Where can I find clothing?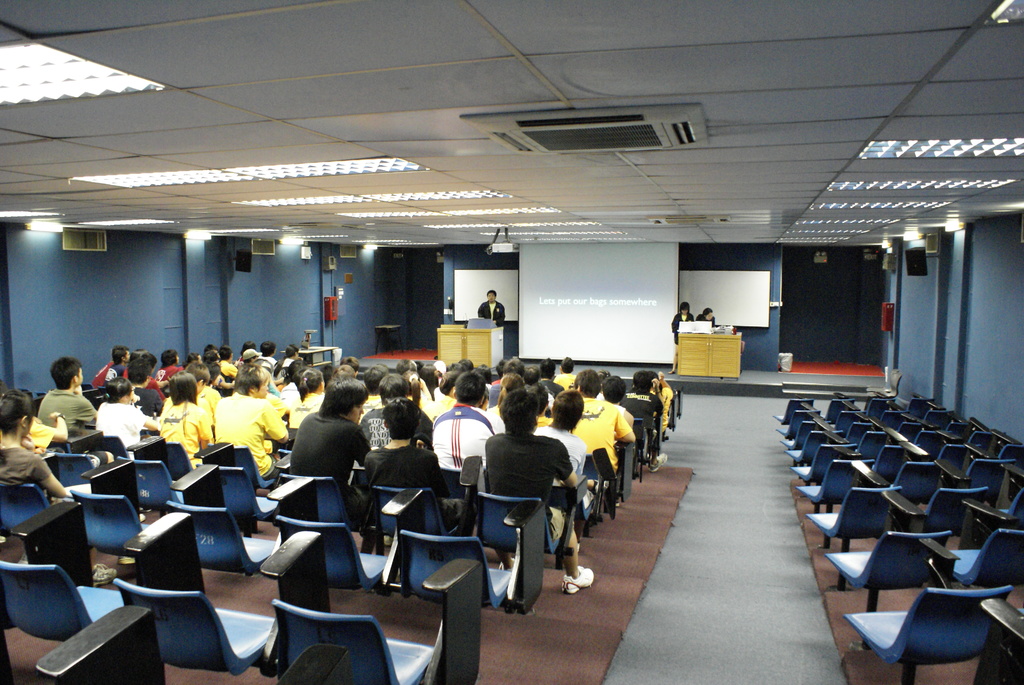
You can find it at (x1=476, y1=299, x2=505, y2=326).
